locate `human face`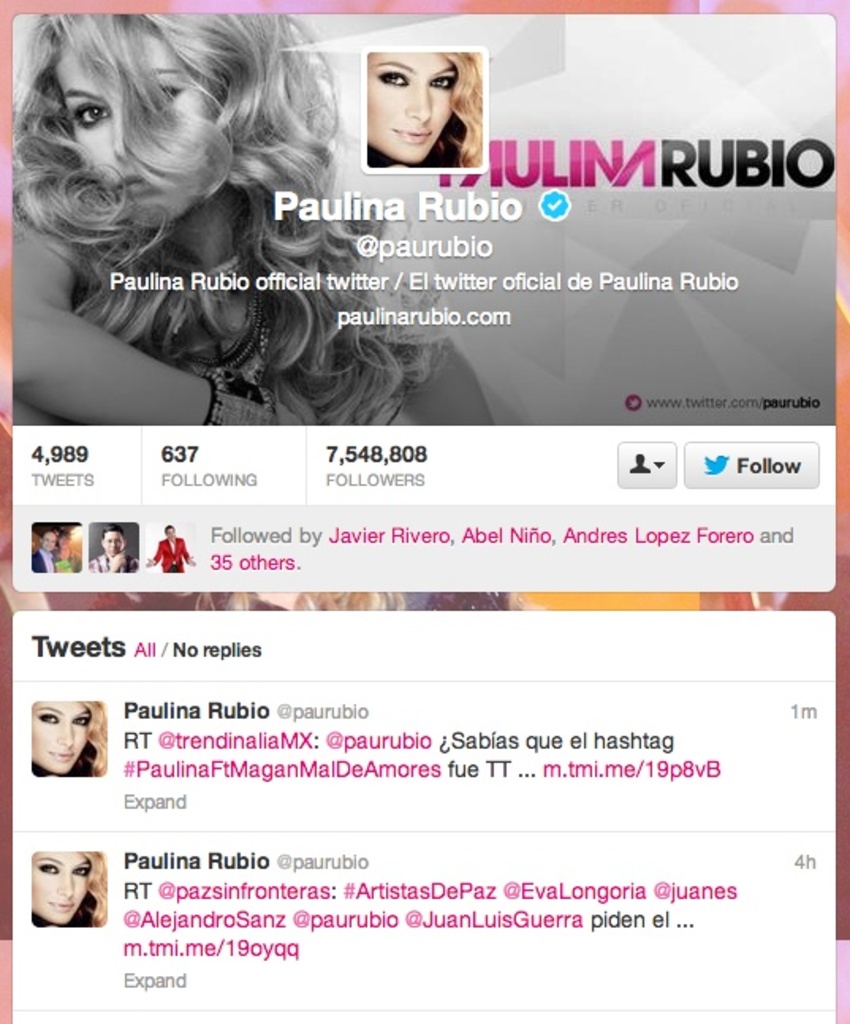
55, 27, 212, 218
